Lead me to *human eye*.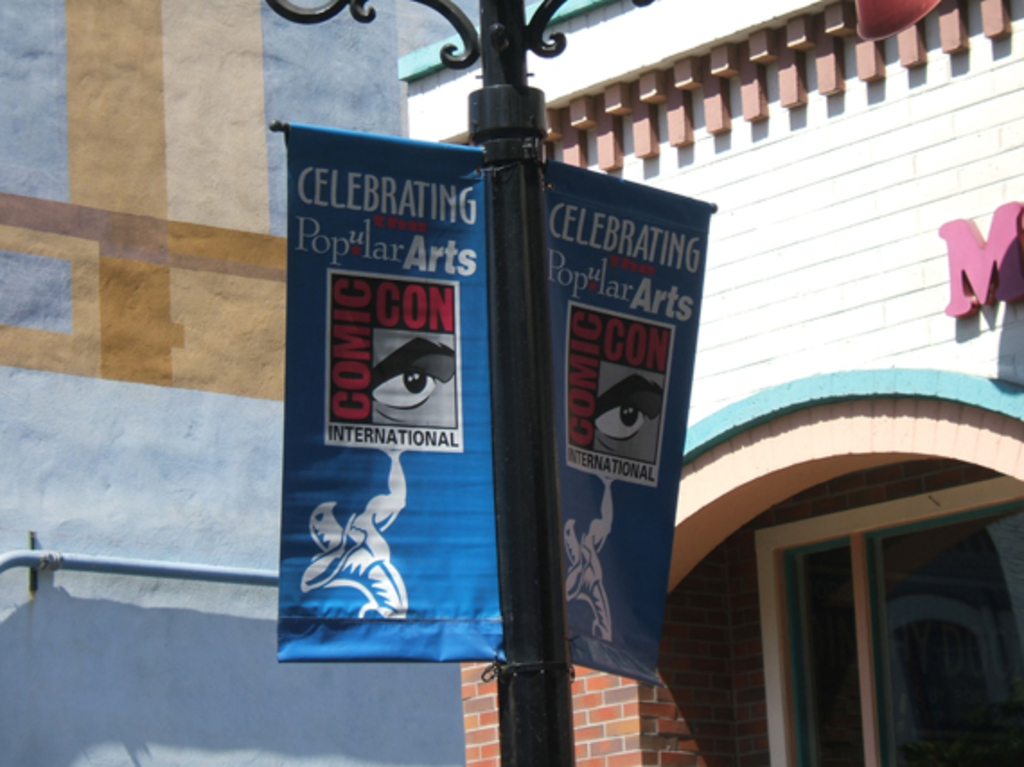
Lead to Rect(589, 388, 658, 442).
